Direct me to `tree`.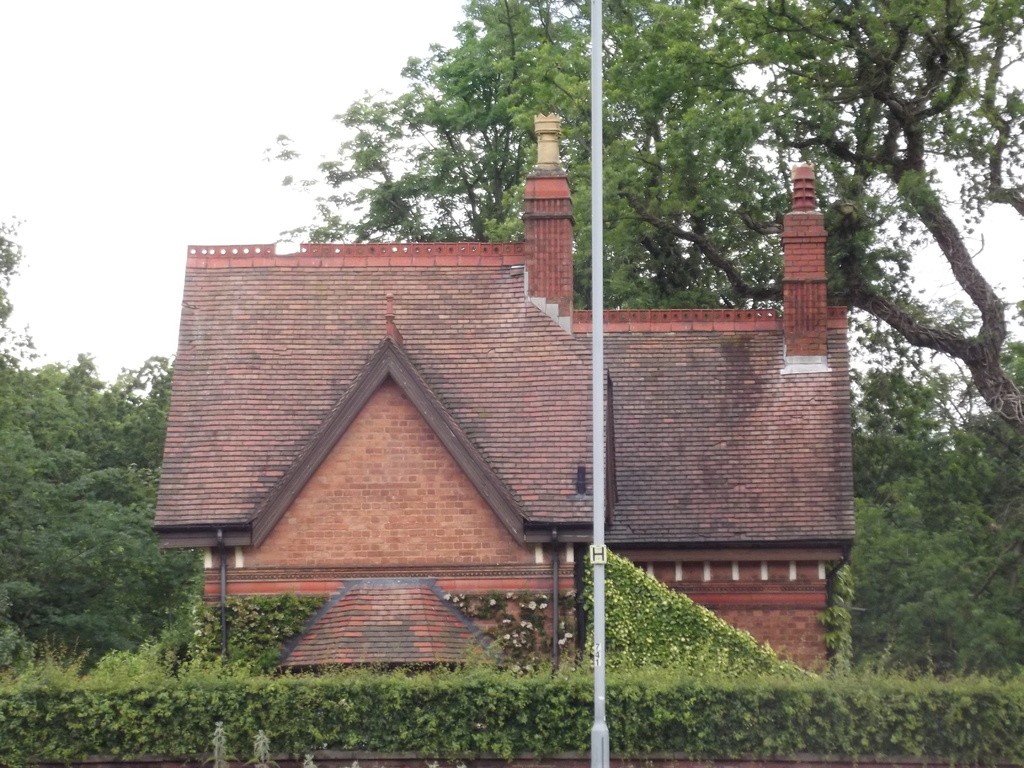
Direction: rect(274, 0, 1023, 432).
